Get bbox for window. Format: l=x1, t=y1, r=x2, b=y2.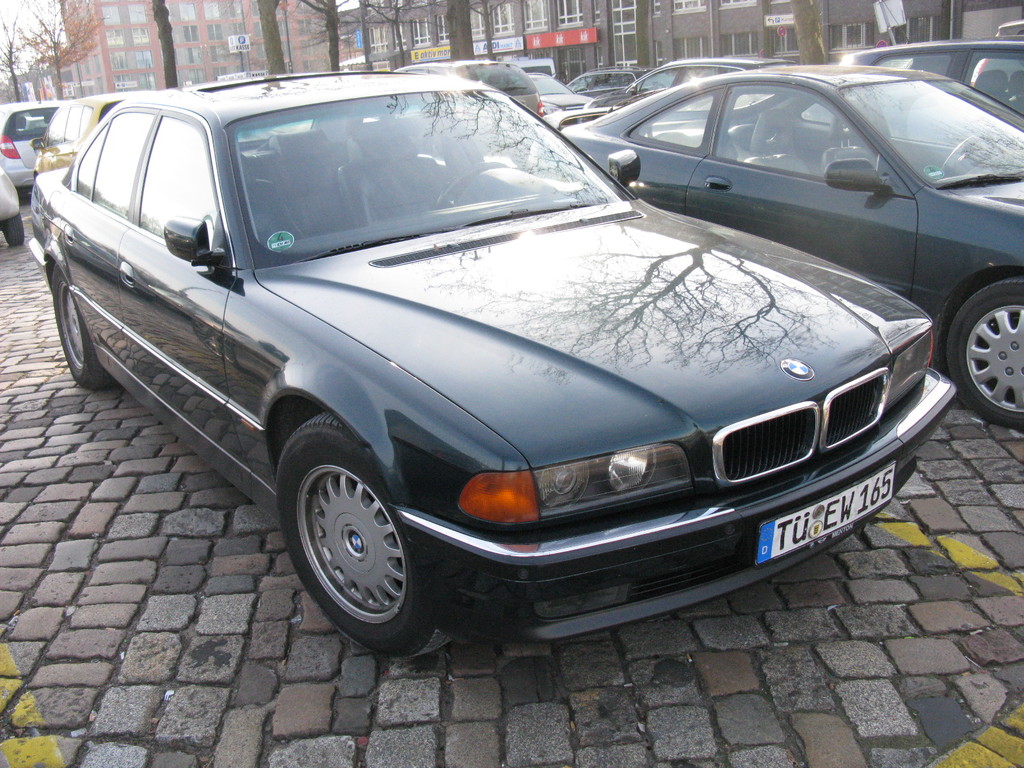
l=307, t=60, r=323, b=70.
